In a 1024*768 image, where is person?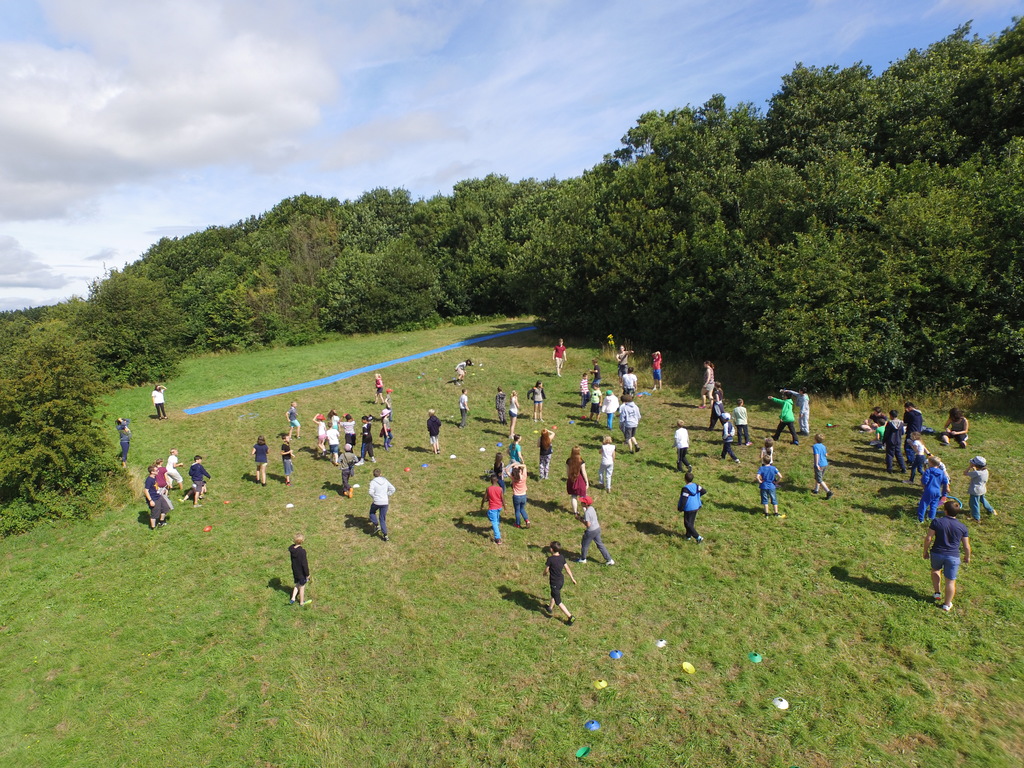
<box>675,419,689,467</box>.
